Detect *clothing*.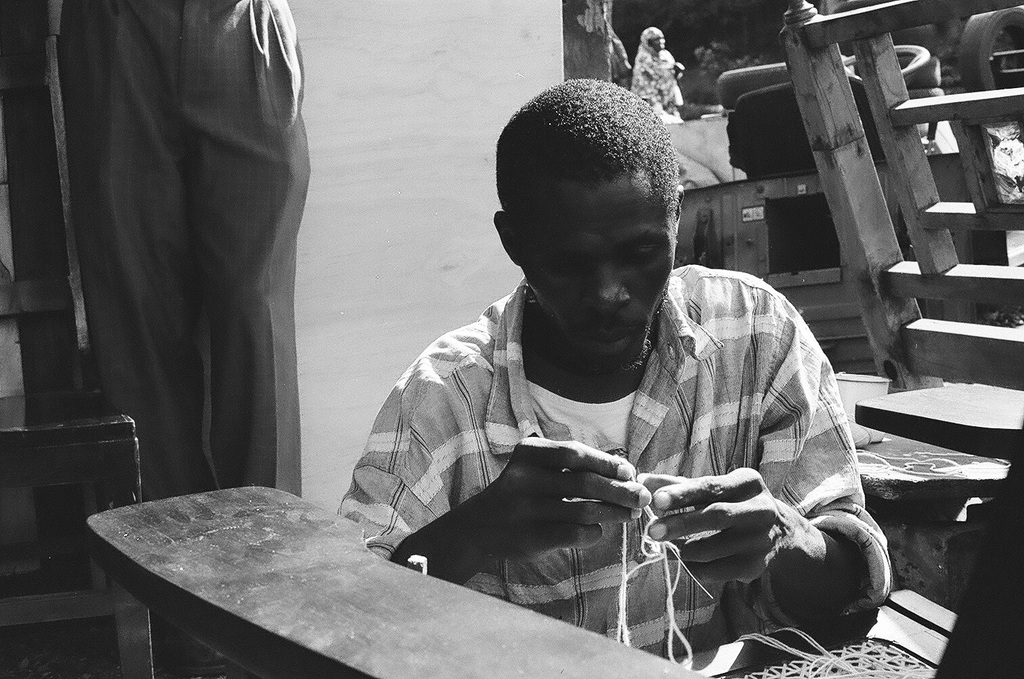
Detected at 337/247/896/623.
